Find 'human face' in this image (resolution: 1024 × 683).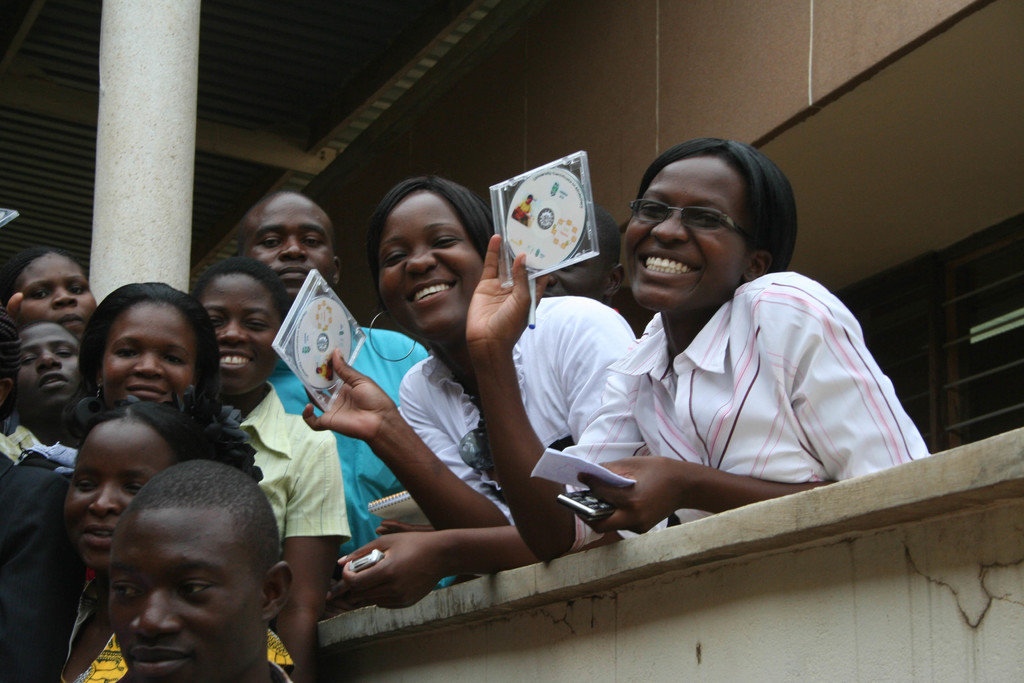
102:306:196:409.
